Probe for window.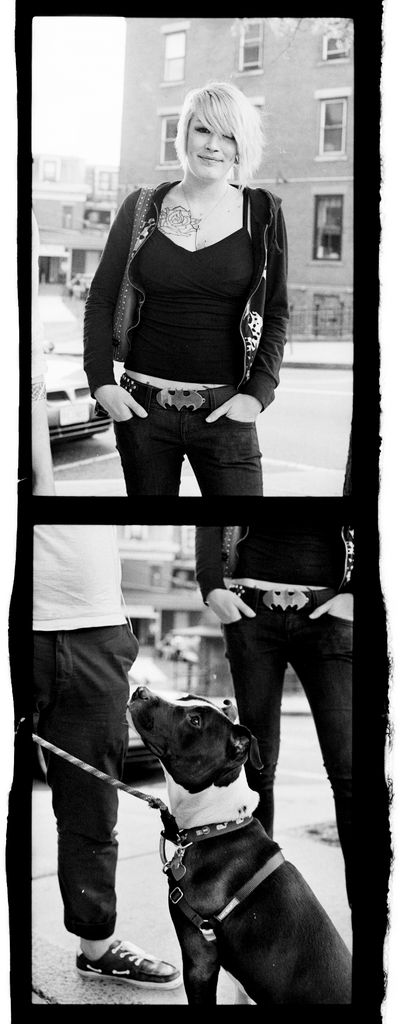
Probe result: l=314, t=193, r=345, b=257.
